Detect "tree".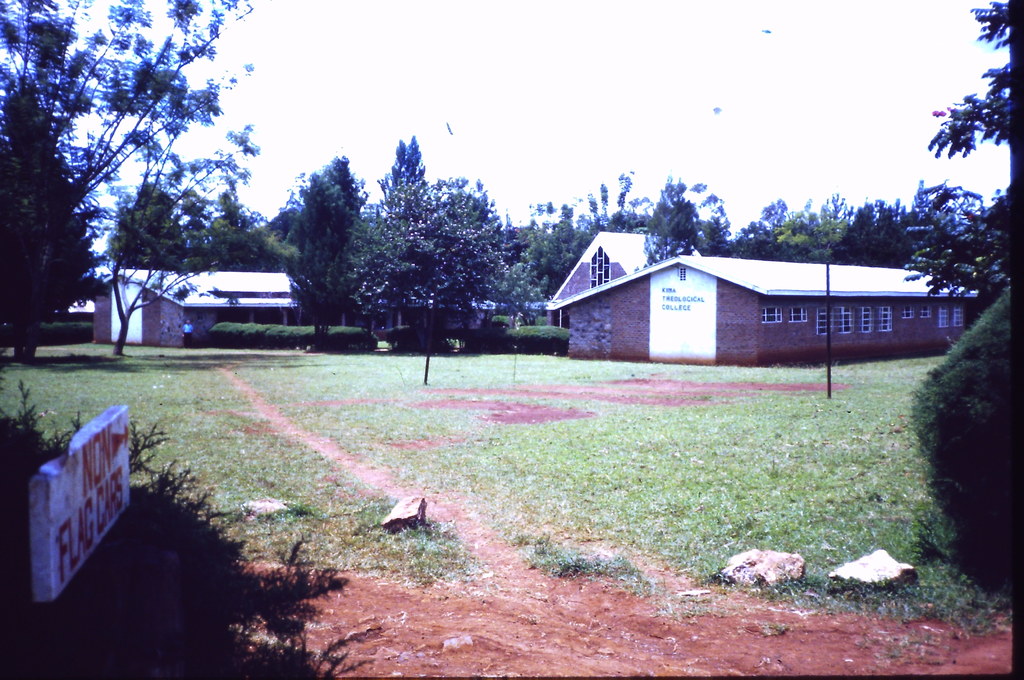
Detected at Rect(723, 196, 790, 252).
